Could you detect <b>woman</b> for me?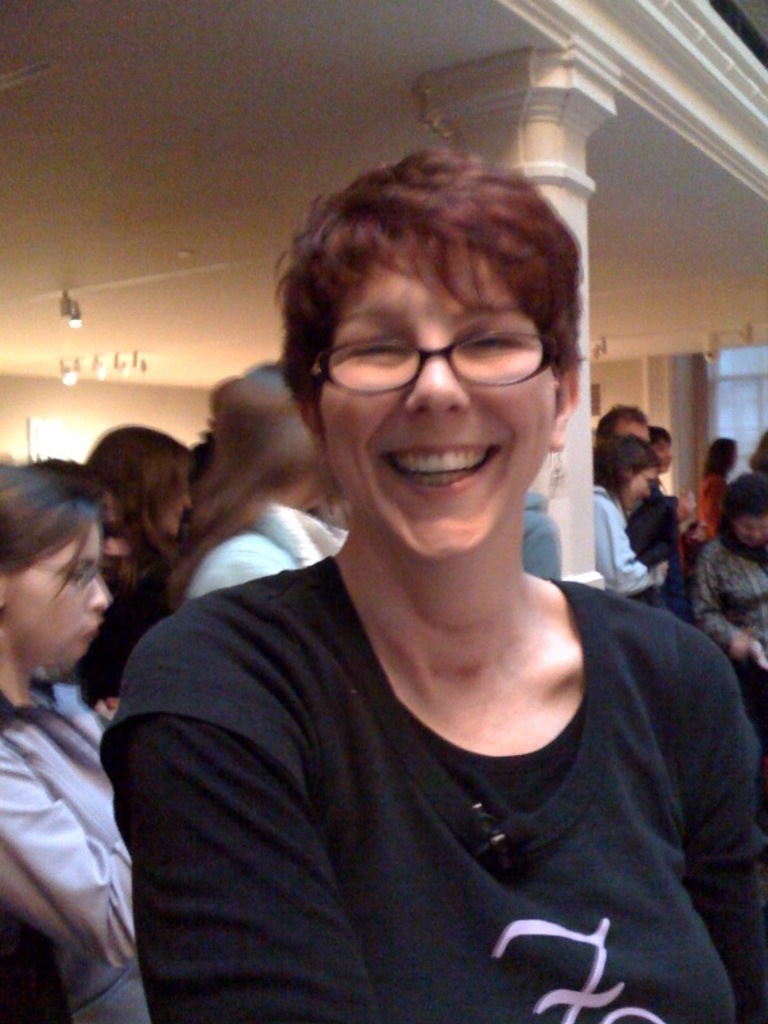
Detection result: locate(687, 472, 767, 726).
